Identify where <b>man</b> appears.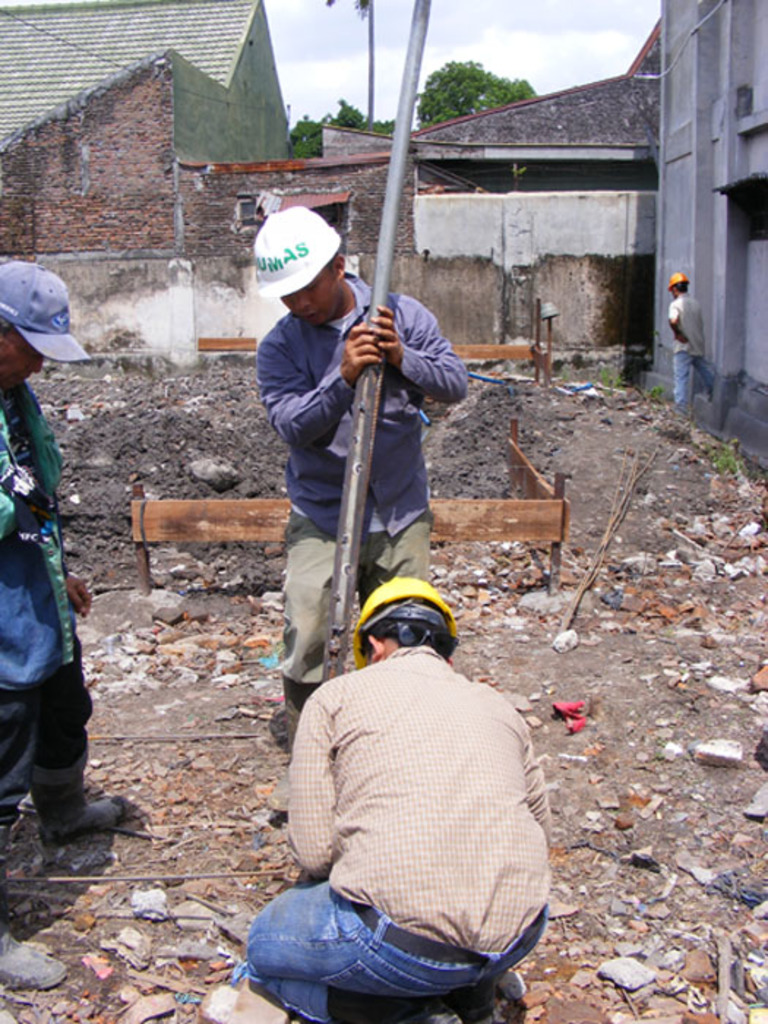
Appears at [0,255,135,987].
